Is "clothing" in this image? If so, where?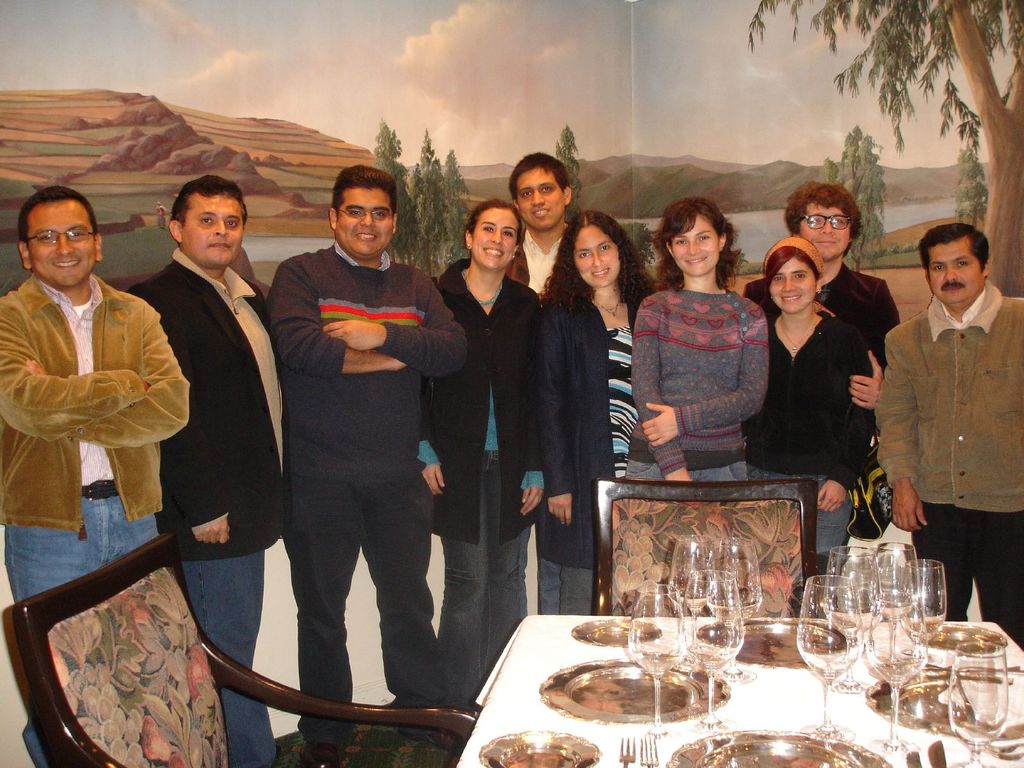
Yes, at l=0, t=265, r=185, b=767.
